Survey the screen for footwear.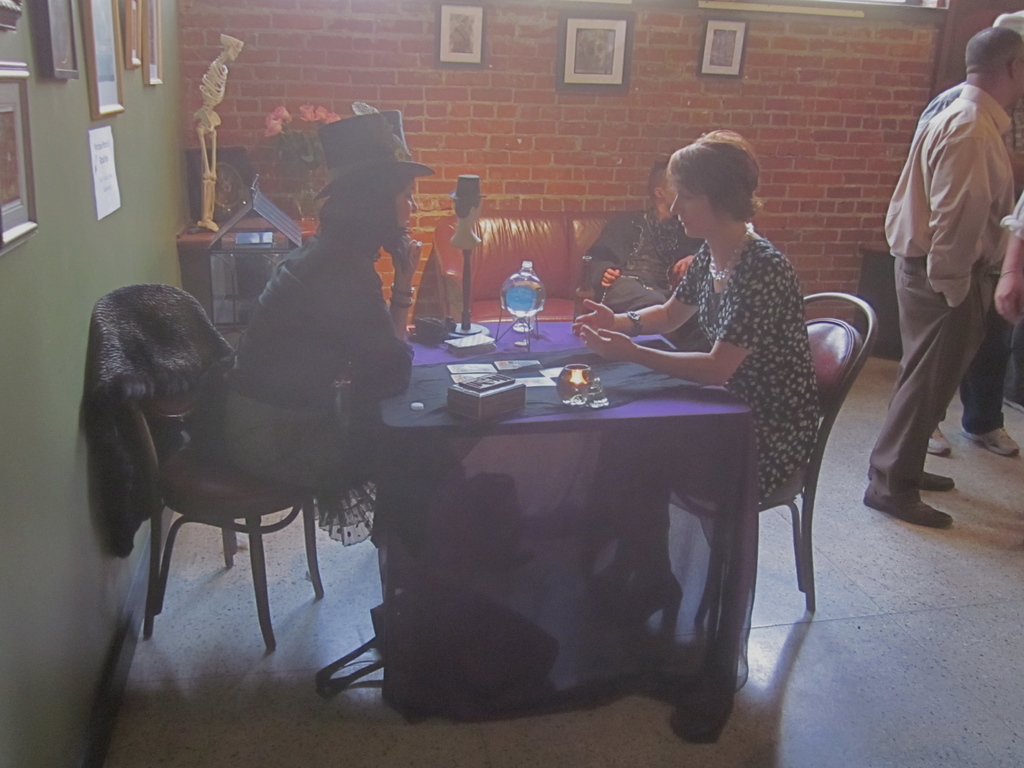
Survey found: left=975, top=430, right=1014, bottom=458.
